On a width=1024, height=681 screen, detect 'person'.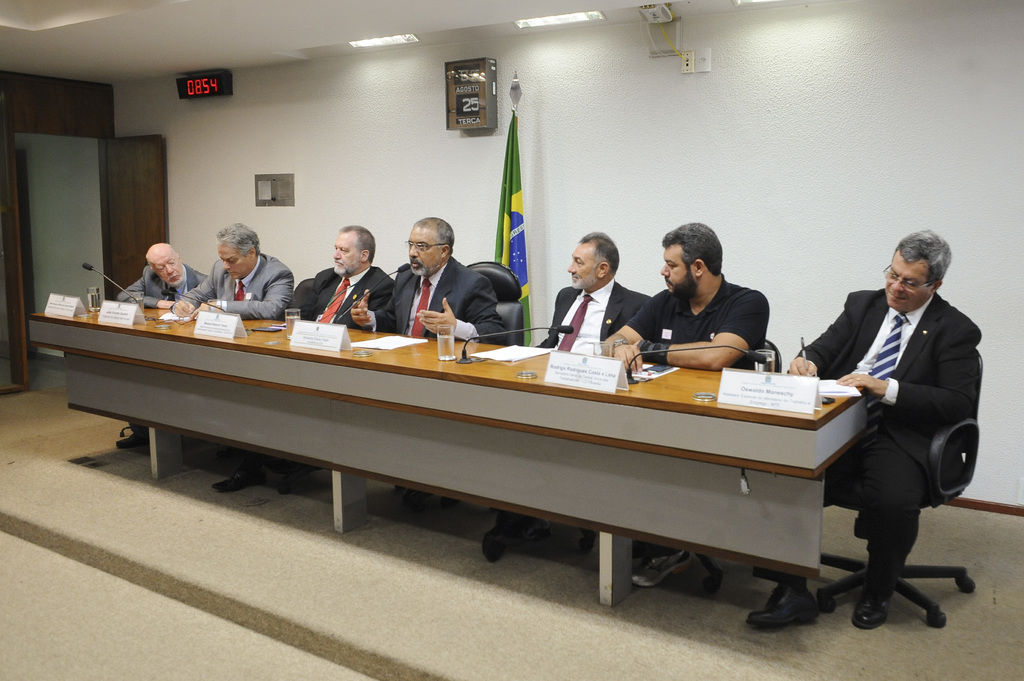
747:229:982:628.
